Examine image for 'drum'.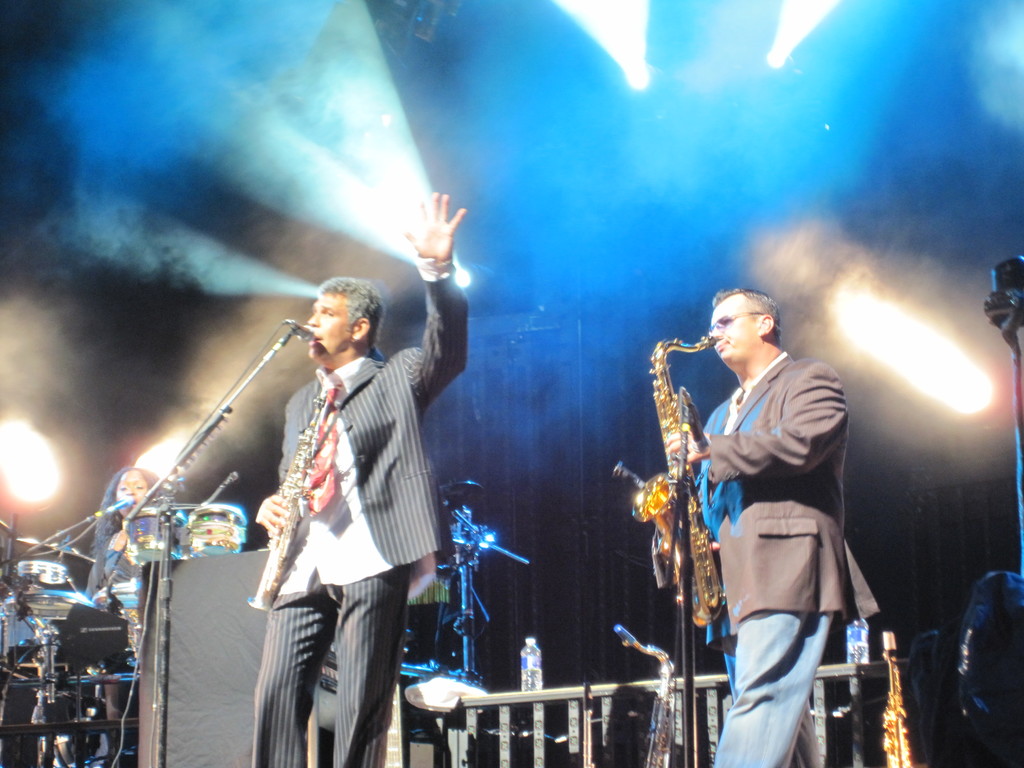
Examination result: bbox=(16, 560, 67, 582).
